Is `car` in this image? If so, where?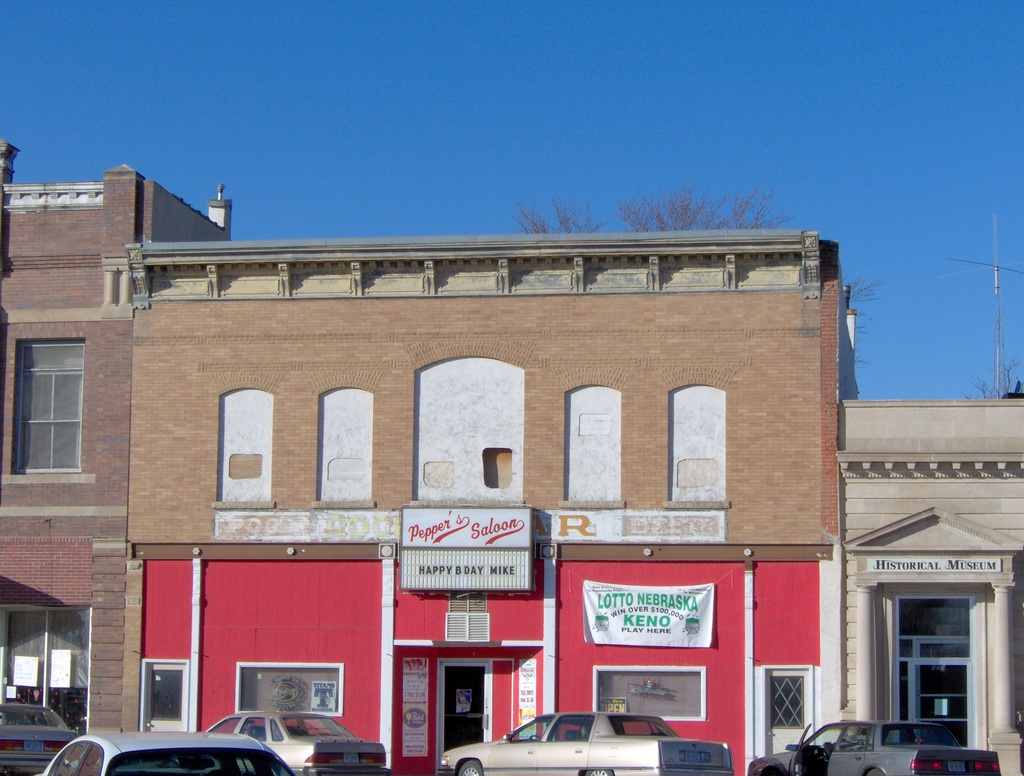
Yes, at x1=31 y1=727 x2=295 y2=774.
